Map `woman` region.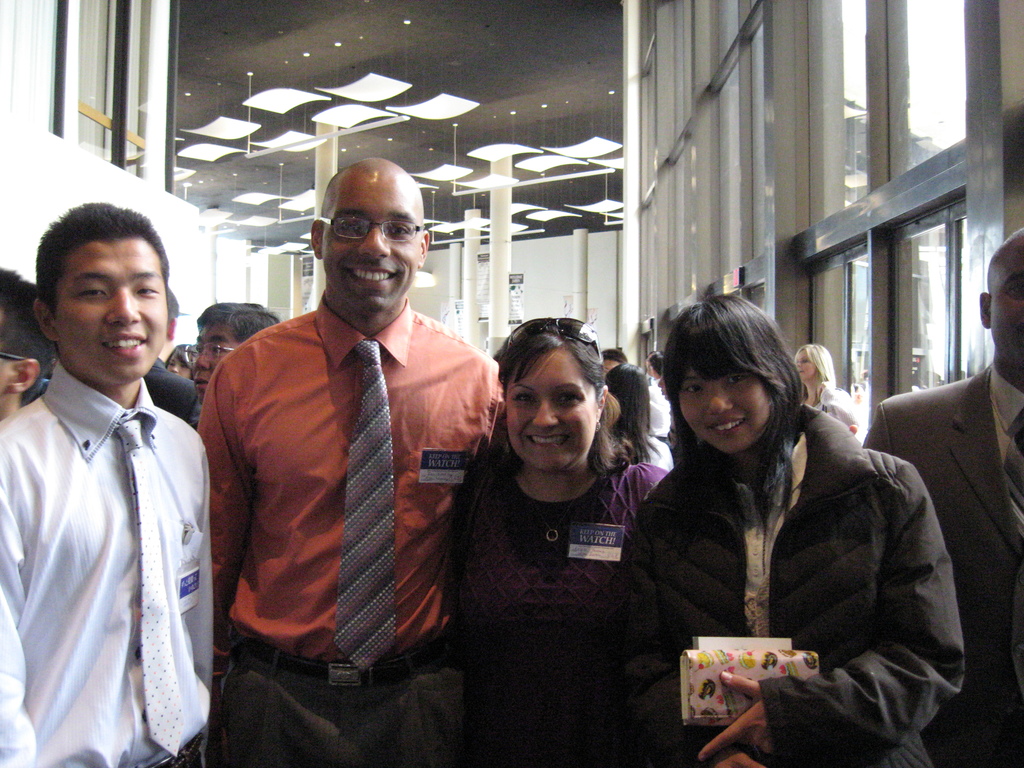
Mapped to (794, 342, 869, 436).
